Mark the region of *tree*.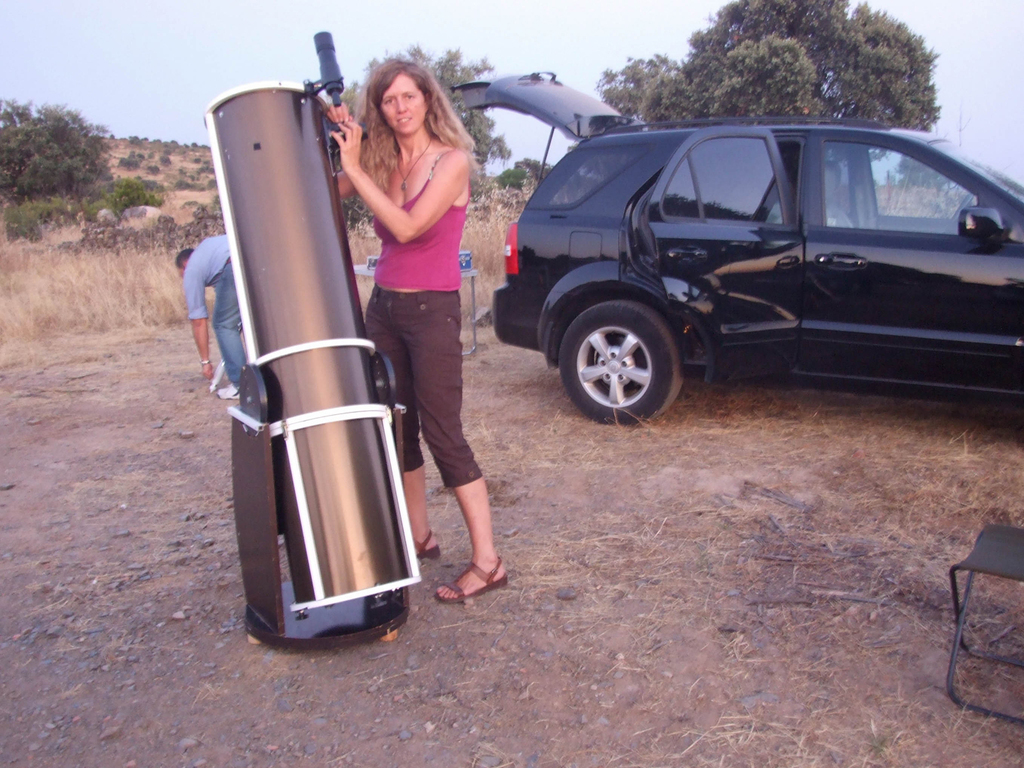
Region: (508,159,555,189).
